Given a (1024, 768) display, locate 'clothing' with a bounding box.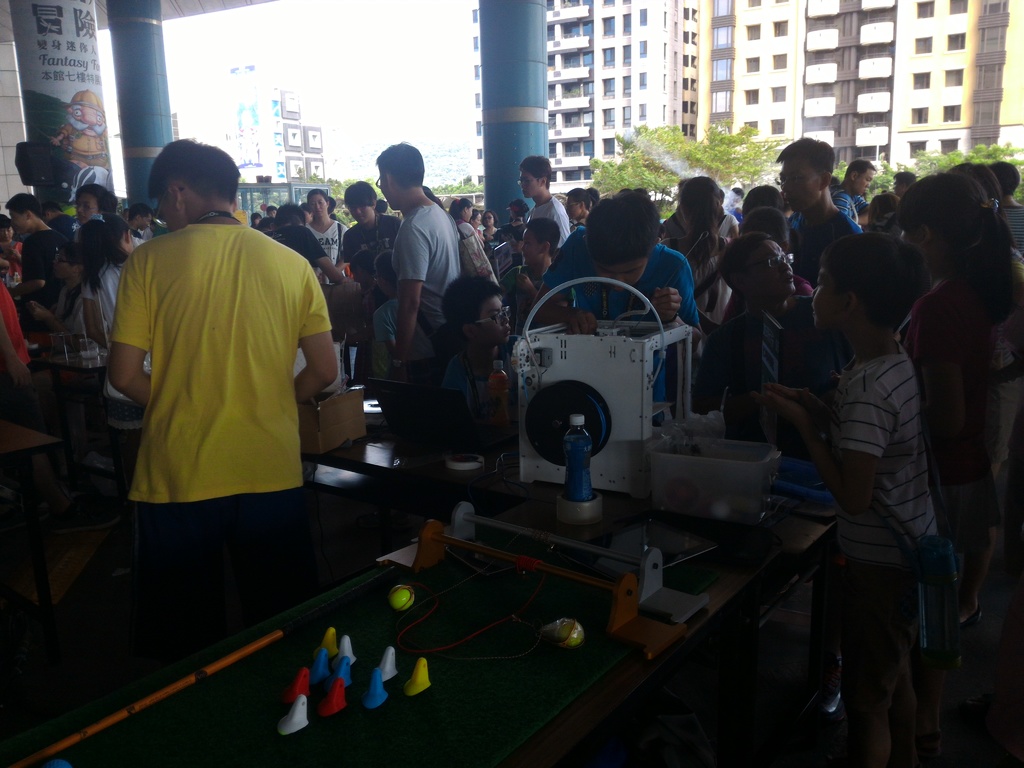
Located: <region>115, 219, 337, 505</region>.
